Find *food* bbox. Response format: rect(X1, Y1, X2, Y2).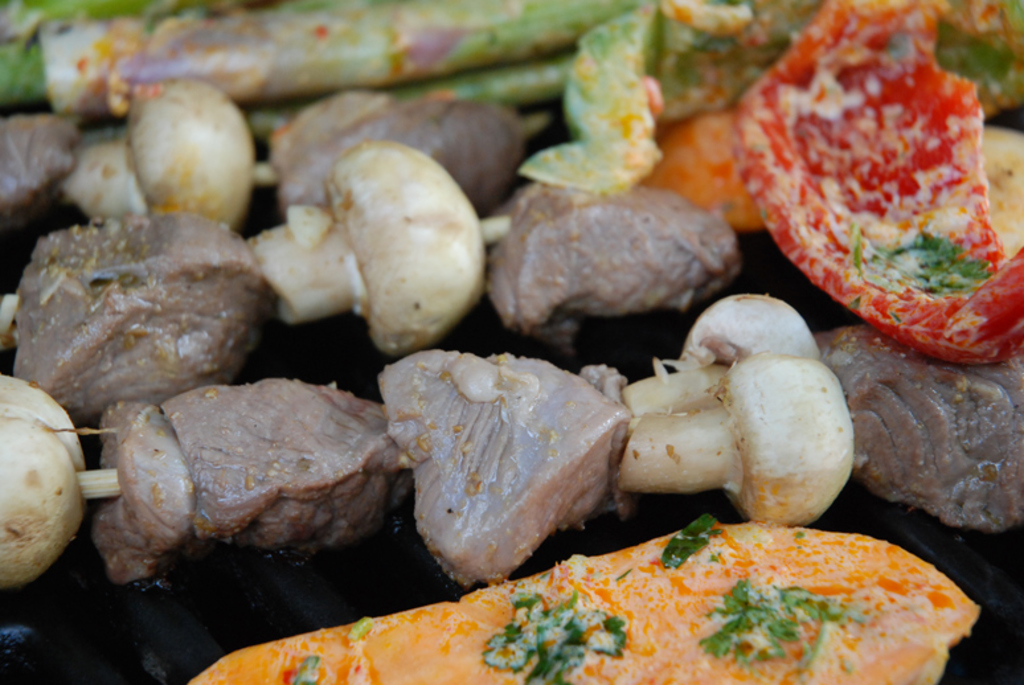
rect(0, 114, 83, 220).
